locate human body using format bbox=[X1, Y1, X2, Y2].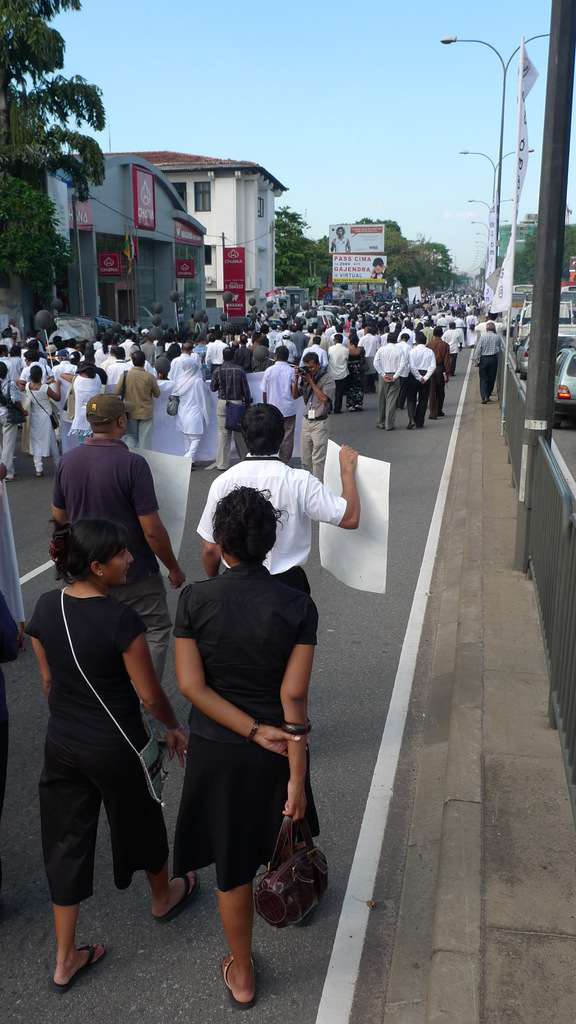
bbox=[291, 349, 336, 479].
